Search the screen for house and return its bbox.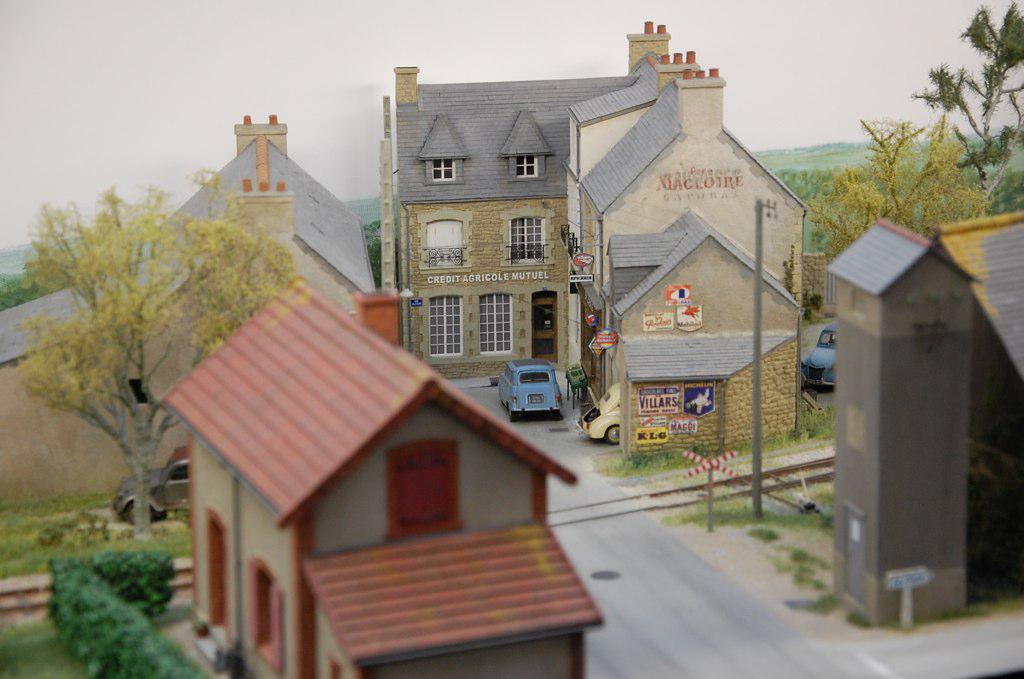
Found: Rect(369, 42, 826, 469).
